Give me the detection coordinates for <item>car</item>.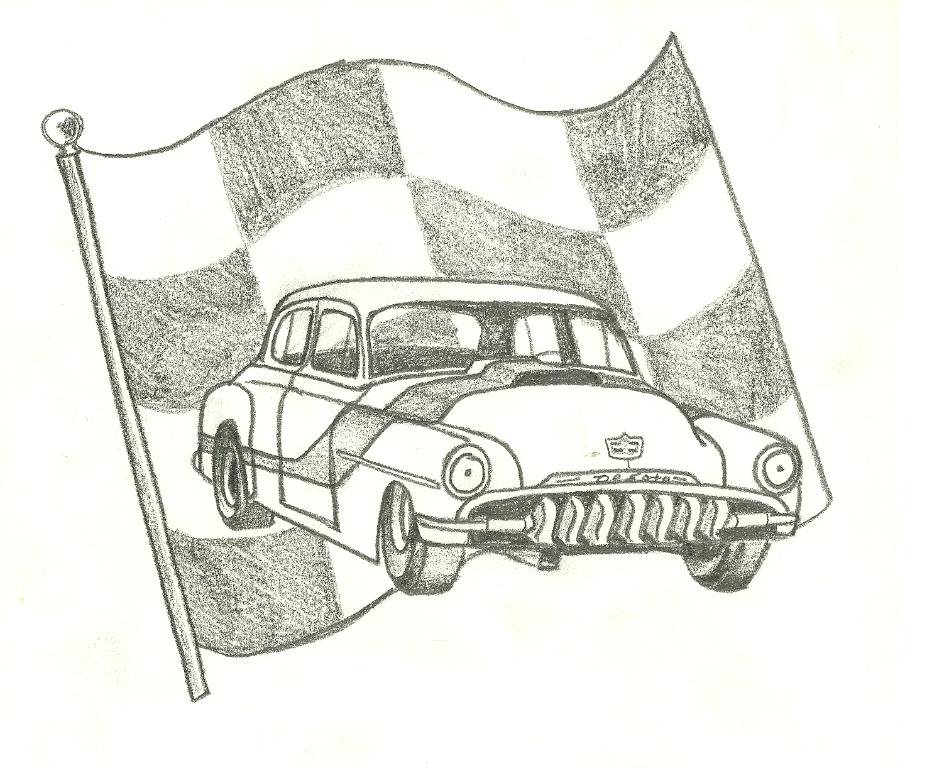
137, 228, 801, 611.
